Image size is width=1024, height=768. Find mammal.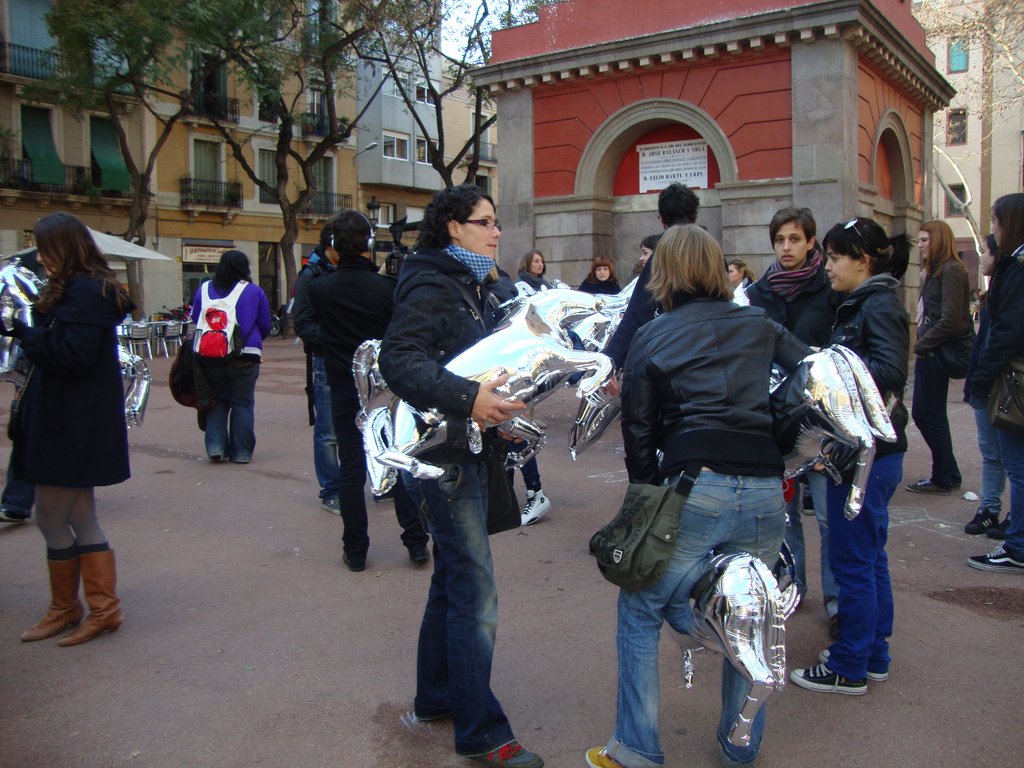
x1=725, y1=257, x2=756, y2=305.
